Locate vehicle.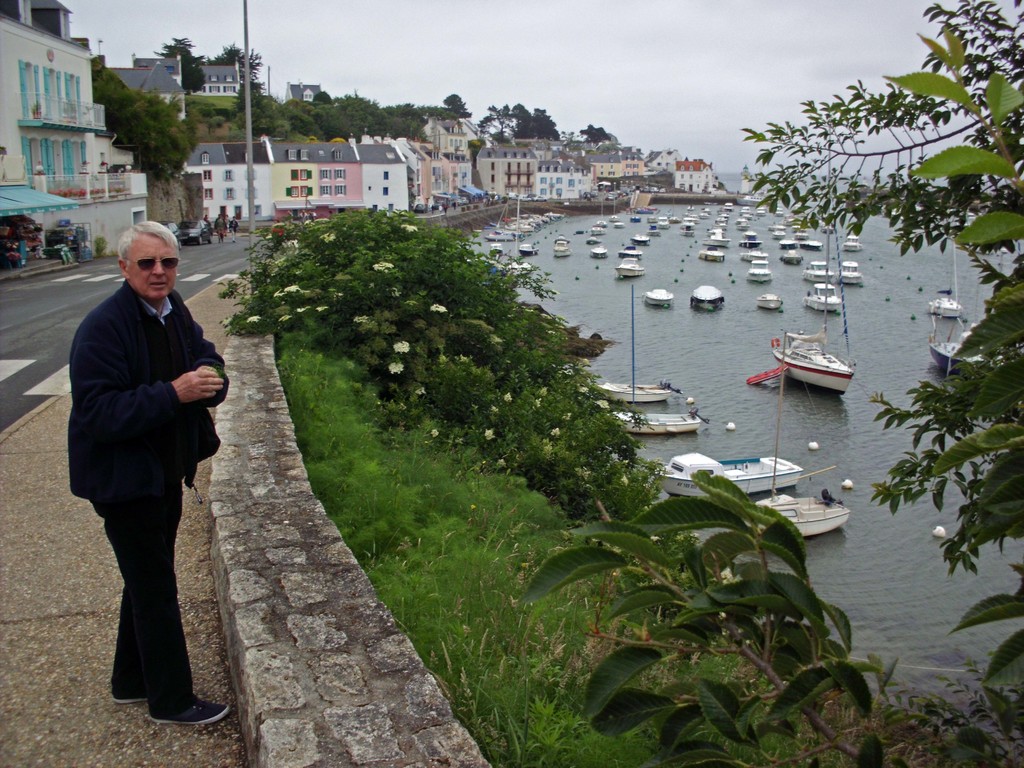
Bounding box: rect(746, 130, 854, 392).
